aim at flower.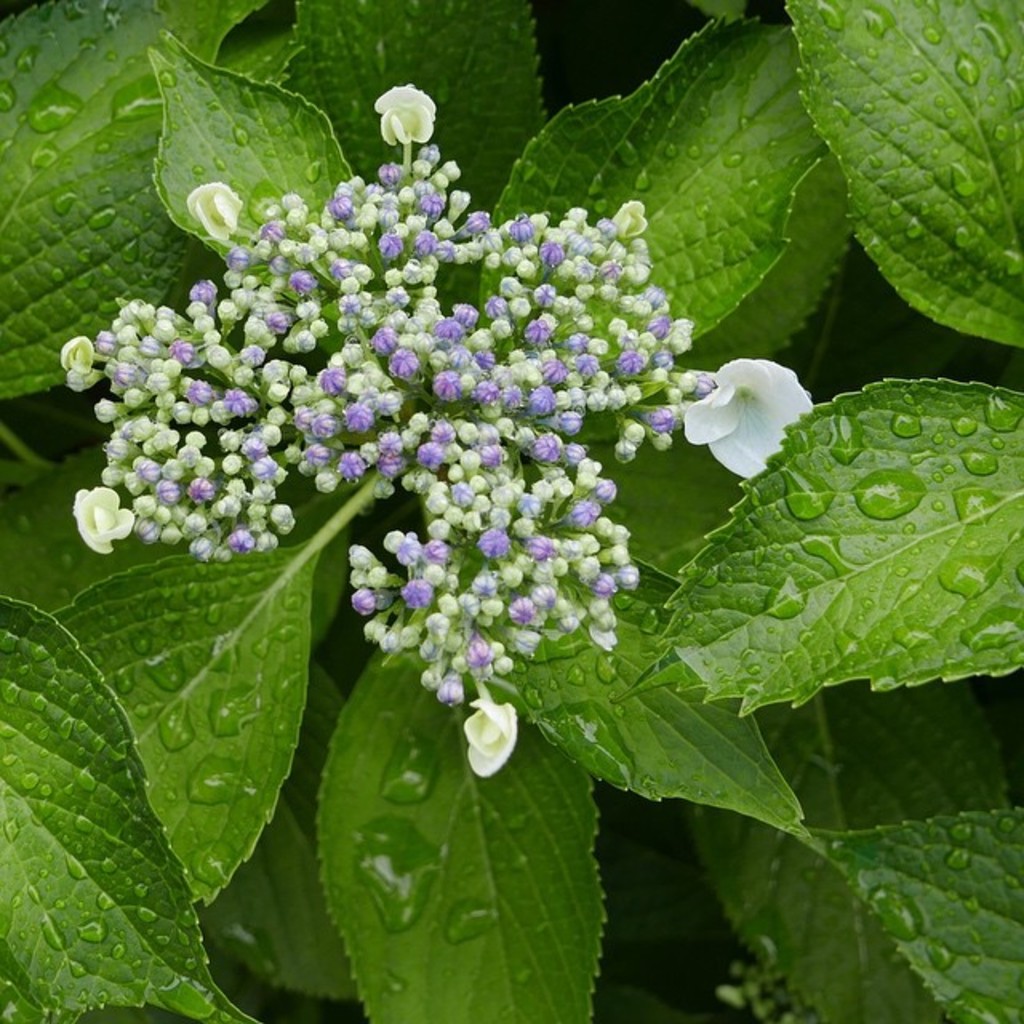
Aimed at {"left": 182, "top": 178, "right": 245, "bottom": 240}.
